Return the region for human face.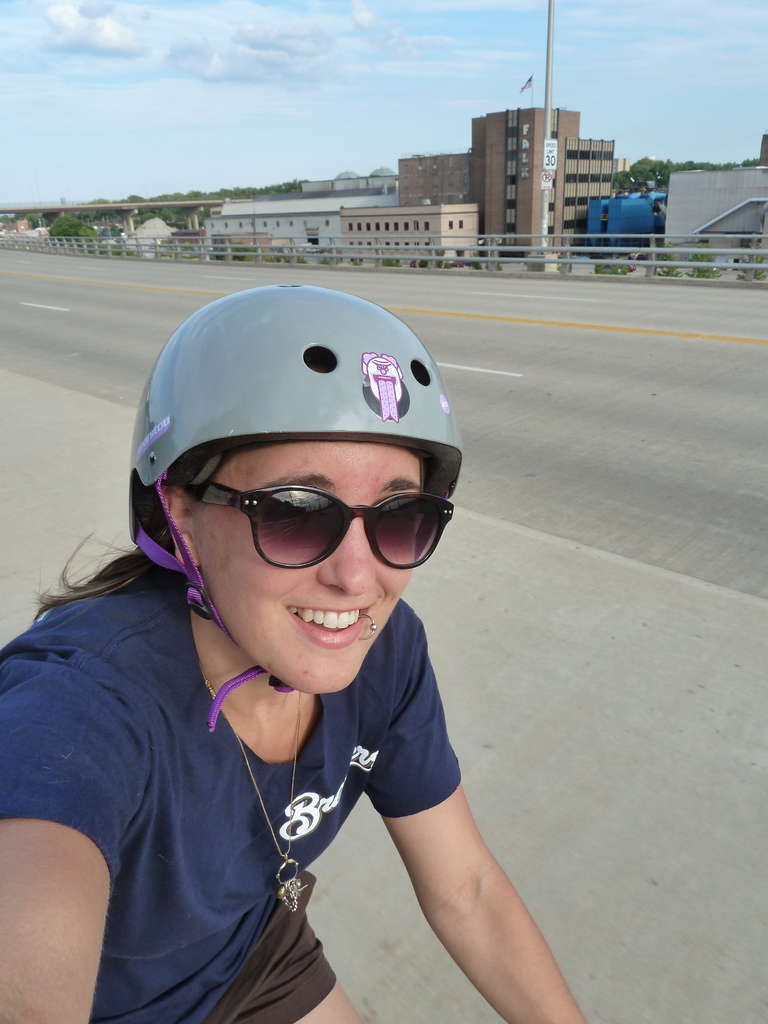
left=180, top=429, right=429, bottom=691.
